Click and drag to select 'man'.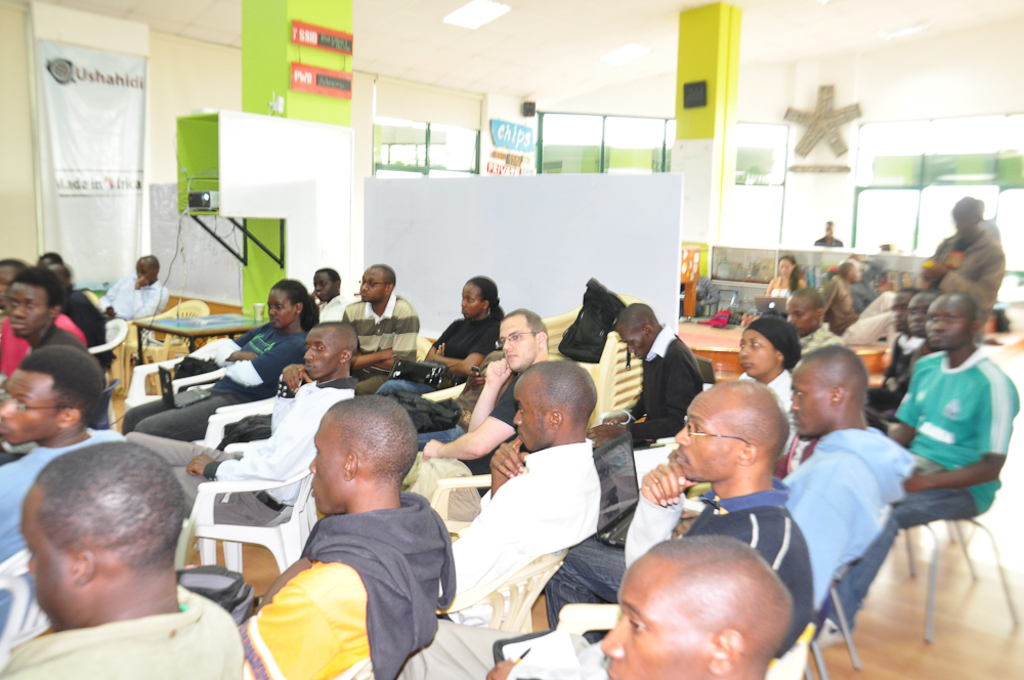
Selection: locate(95, 252, 169, 366).
